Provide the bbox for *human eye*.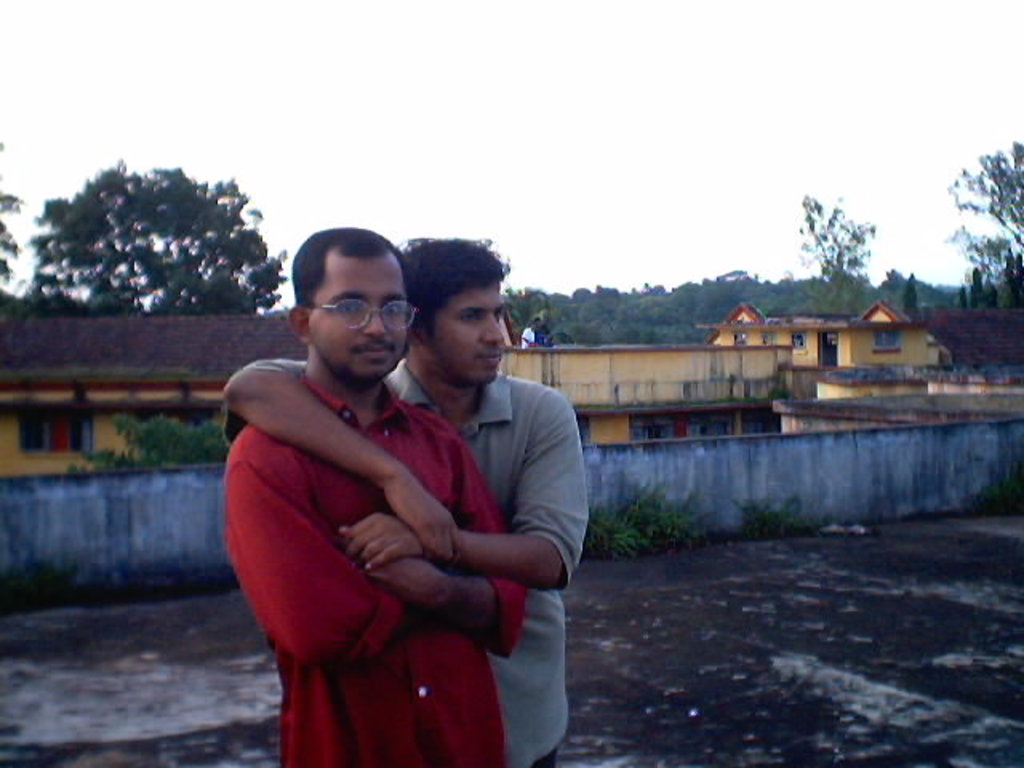
(494, 310, 506, 326).
